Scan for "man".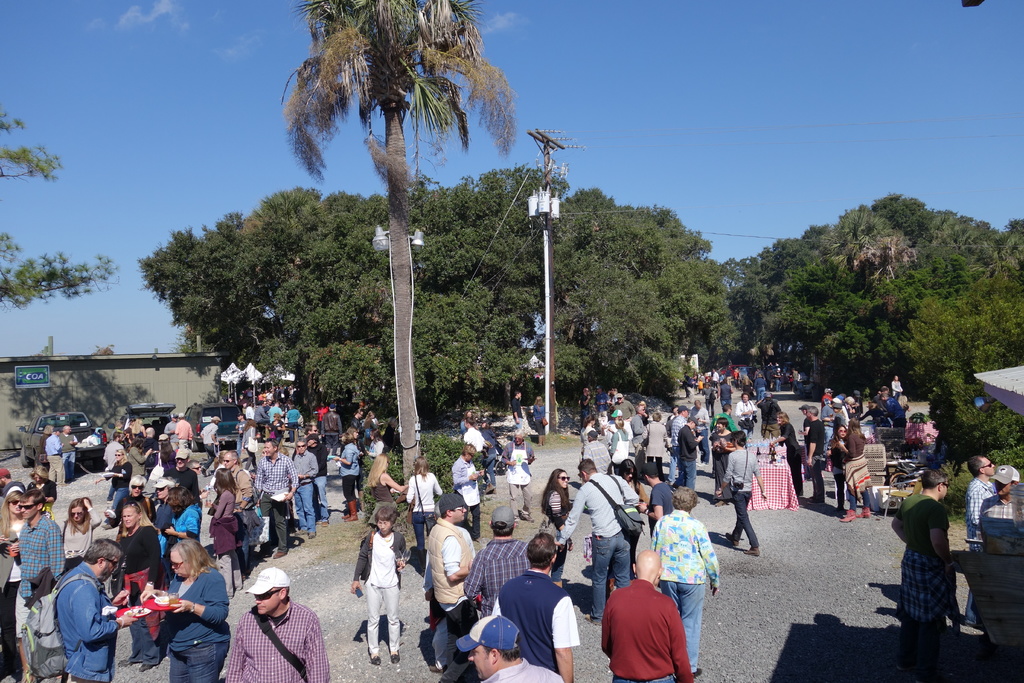
Scan result: locate(14, 488, 67, 682).
